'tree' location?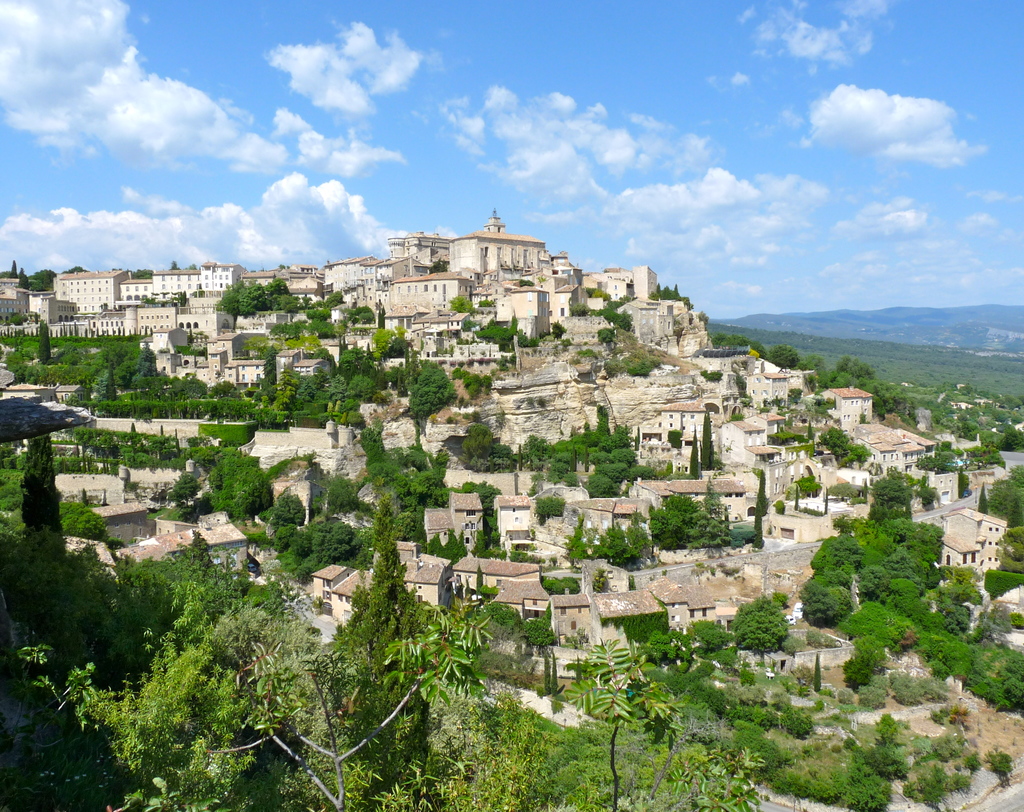
bbox=[838, 641, 888, 695]
